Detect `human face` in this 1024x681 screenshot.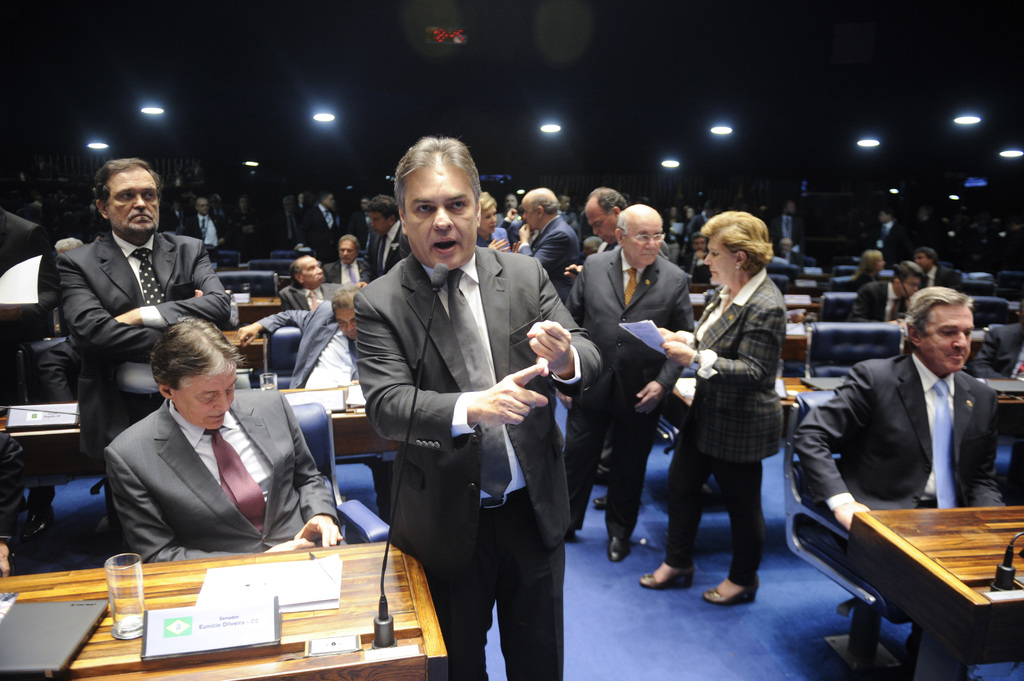
Detection: select_region(626, 220, 660, 262).
